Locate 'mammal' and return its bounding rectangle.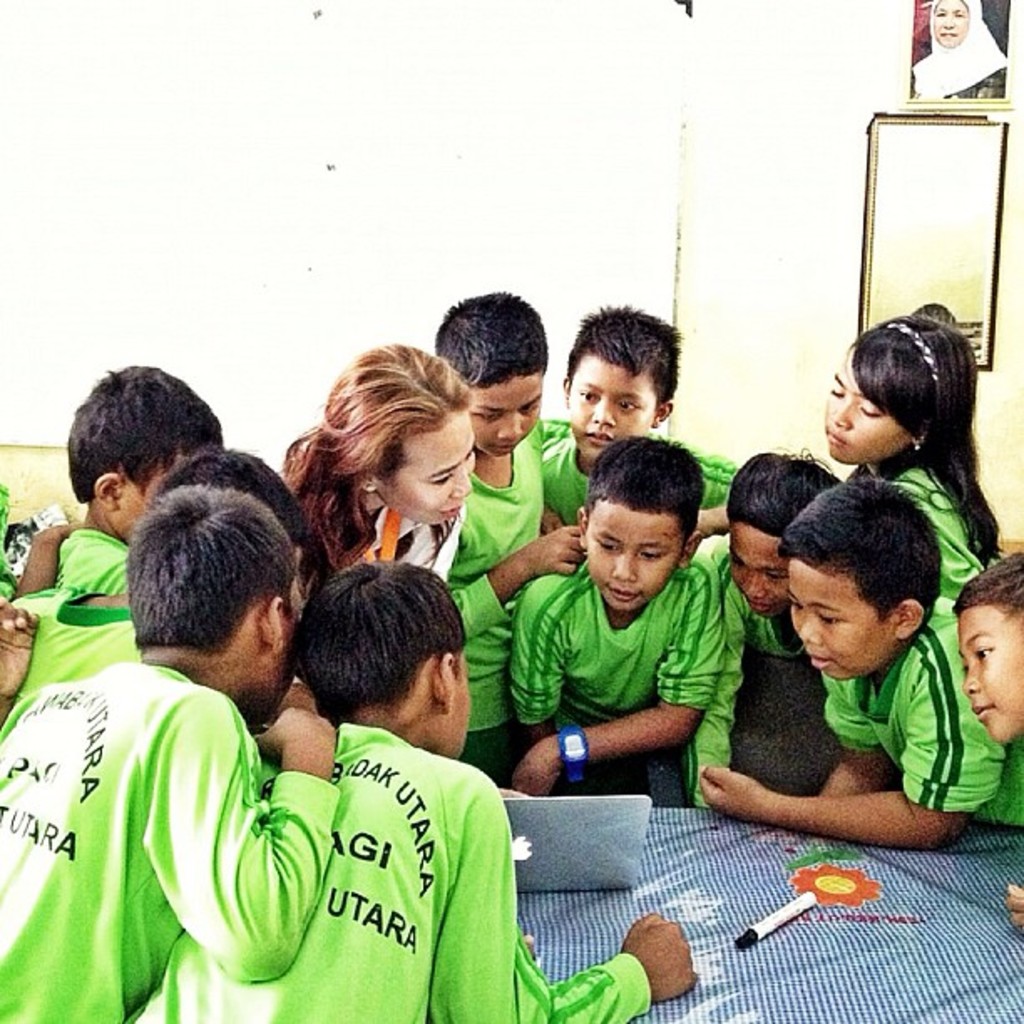
127,562,693,1022.
